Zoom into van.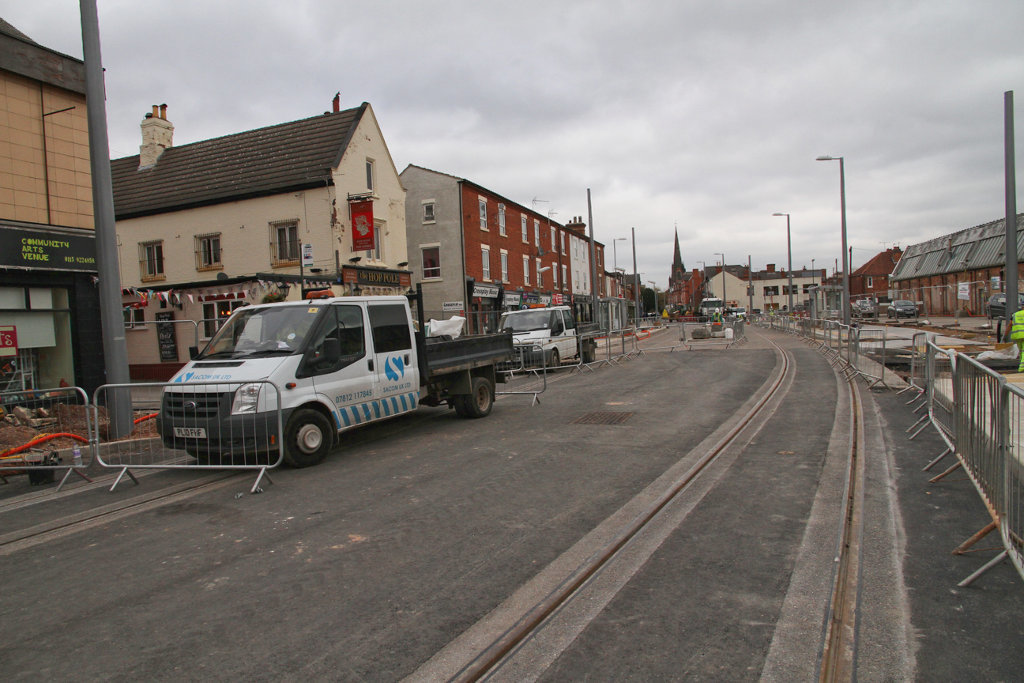
Zoom target: Rect(497, 301, 602, 373).
